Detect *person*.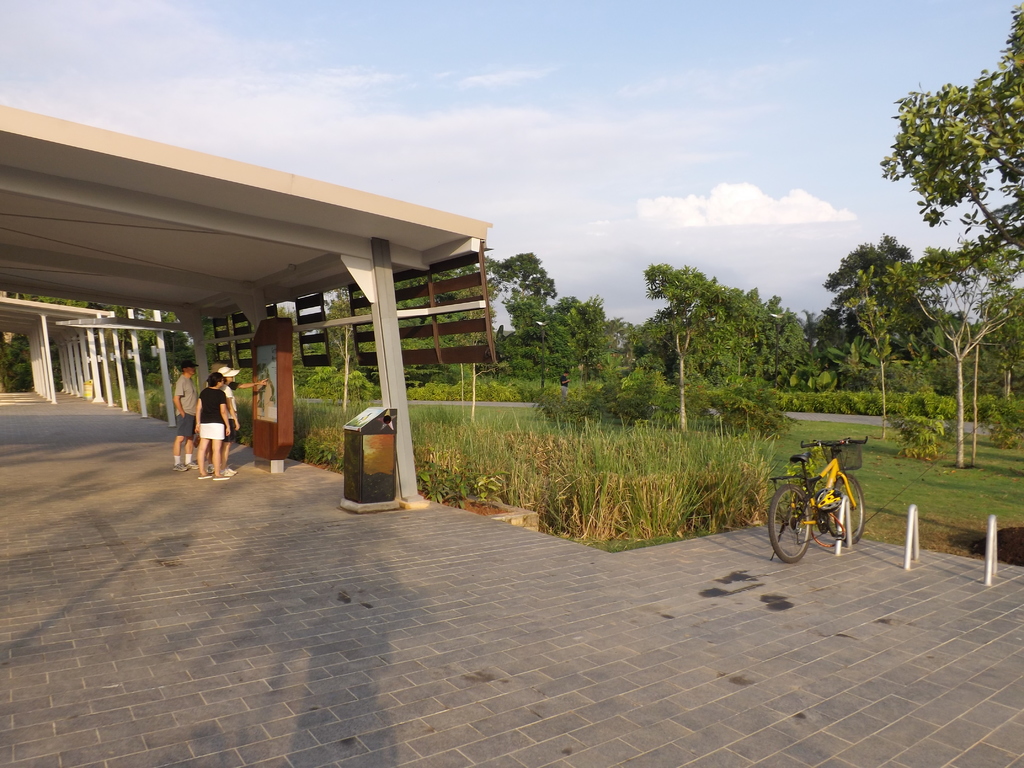
Detected at bbox=[207, 360, 273, 470].
